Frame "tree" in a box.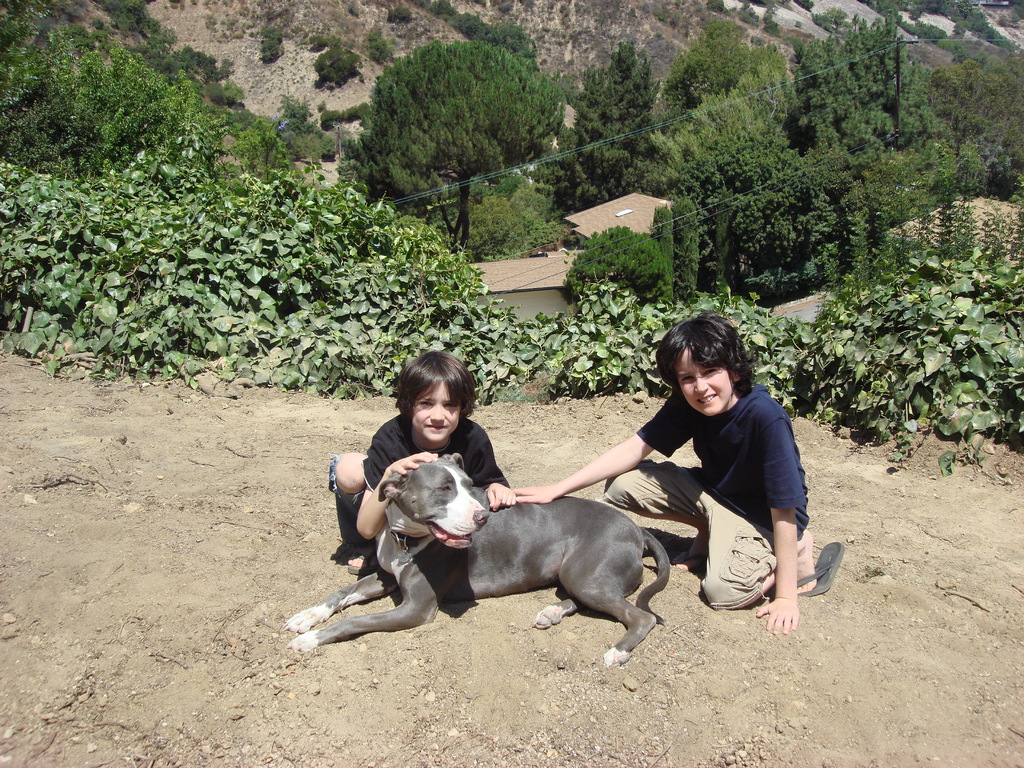
left=284, top=118, right=318, bottom=158.
